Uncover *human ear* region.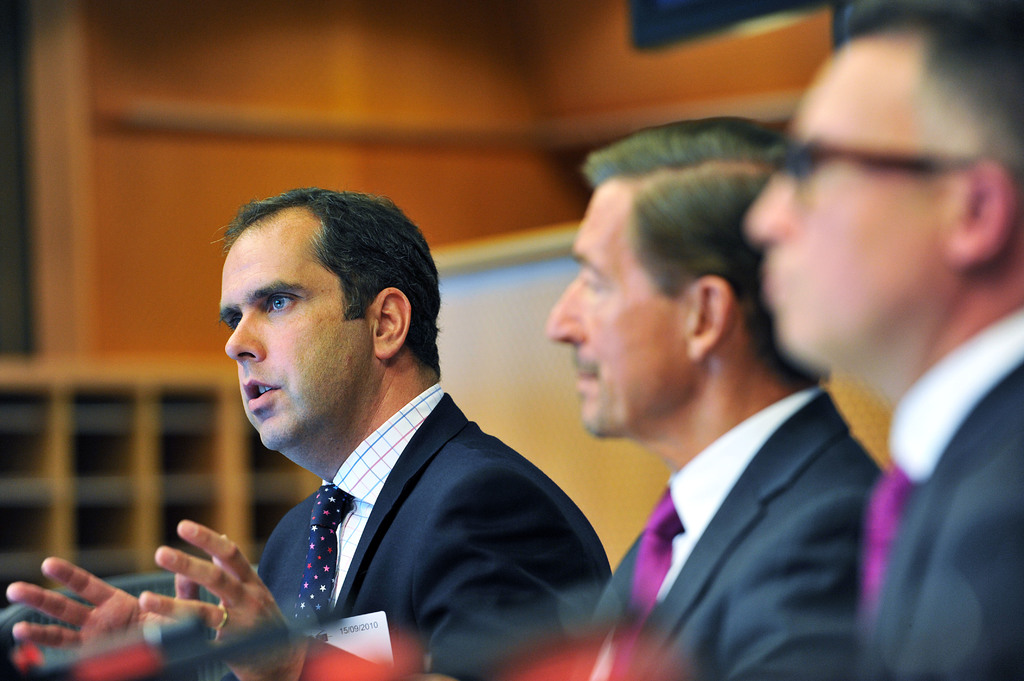
Uncovered: 680, 276, 735, 364.
